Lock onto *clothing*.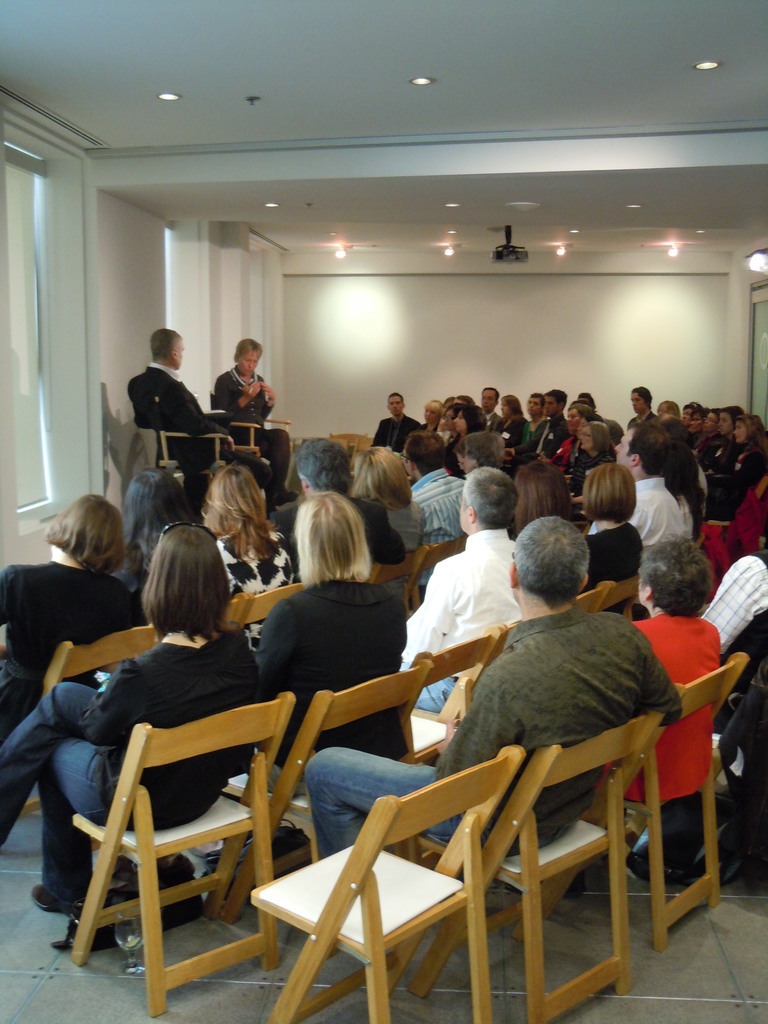
Locked: left=0, top=622, right=265, bottom=911.
